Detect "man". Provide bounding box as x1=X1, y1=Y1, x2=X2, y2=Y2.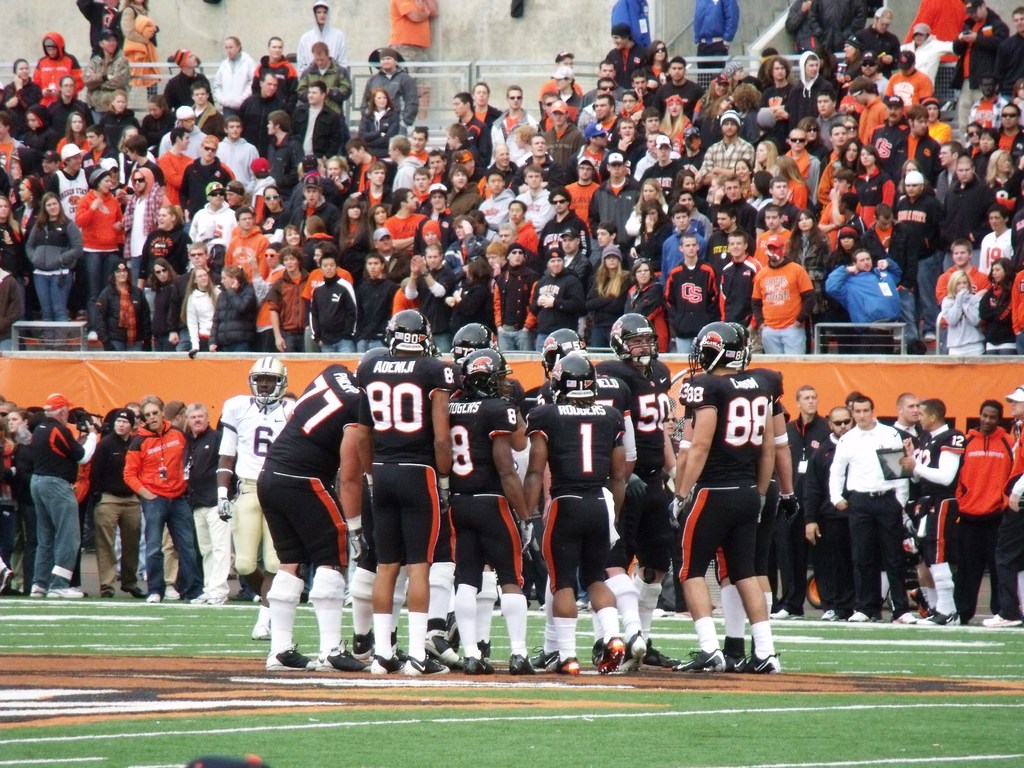
x1=904, y1=404, x2=962, y2=625.
